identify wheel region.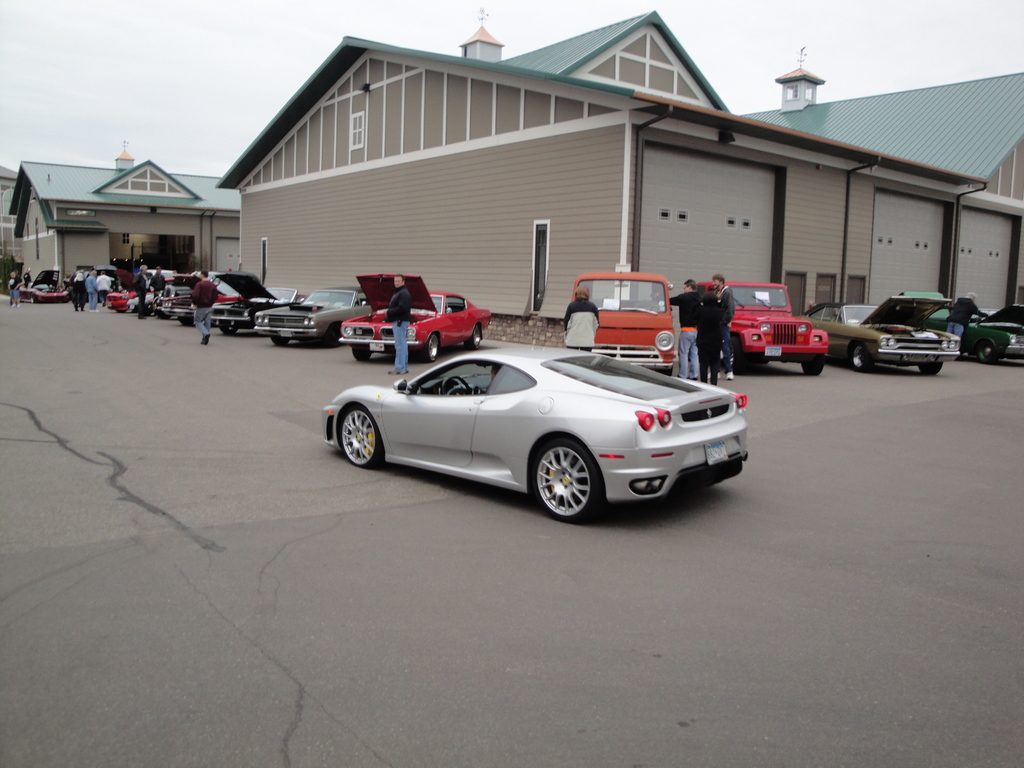
Region: (424,335,435,357).
